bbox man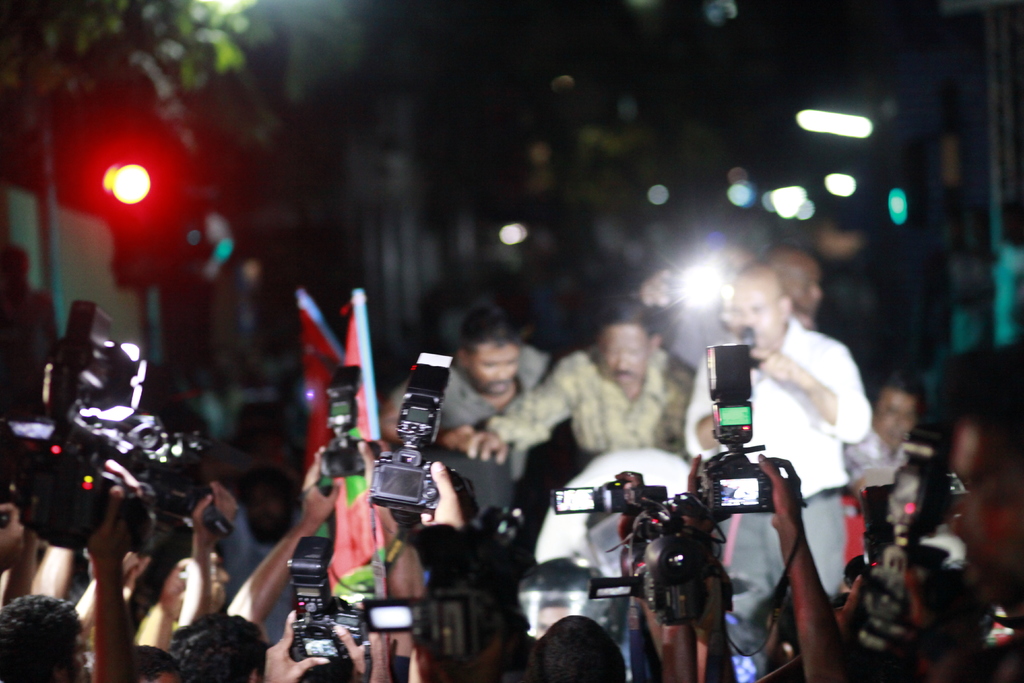
840, 370, 927, 490
